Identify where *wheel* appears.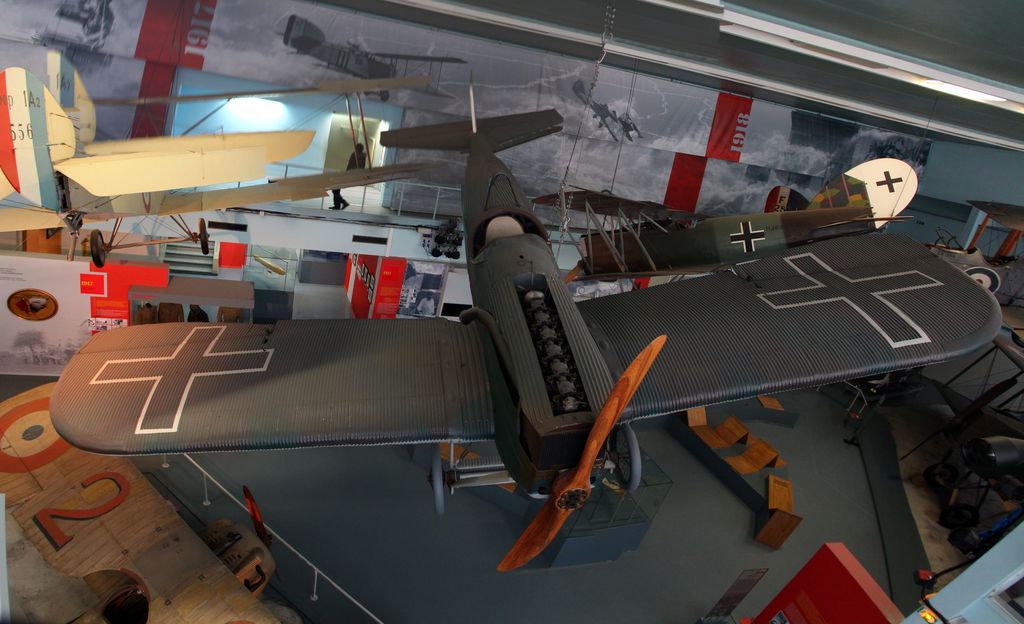
Appears at {"x1": 606, "y1": 423, "x2": 640, "y2": 488}.
